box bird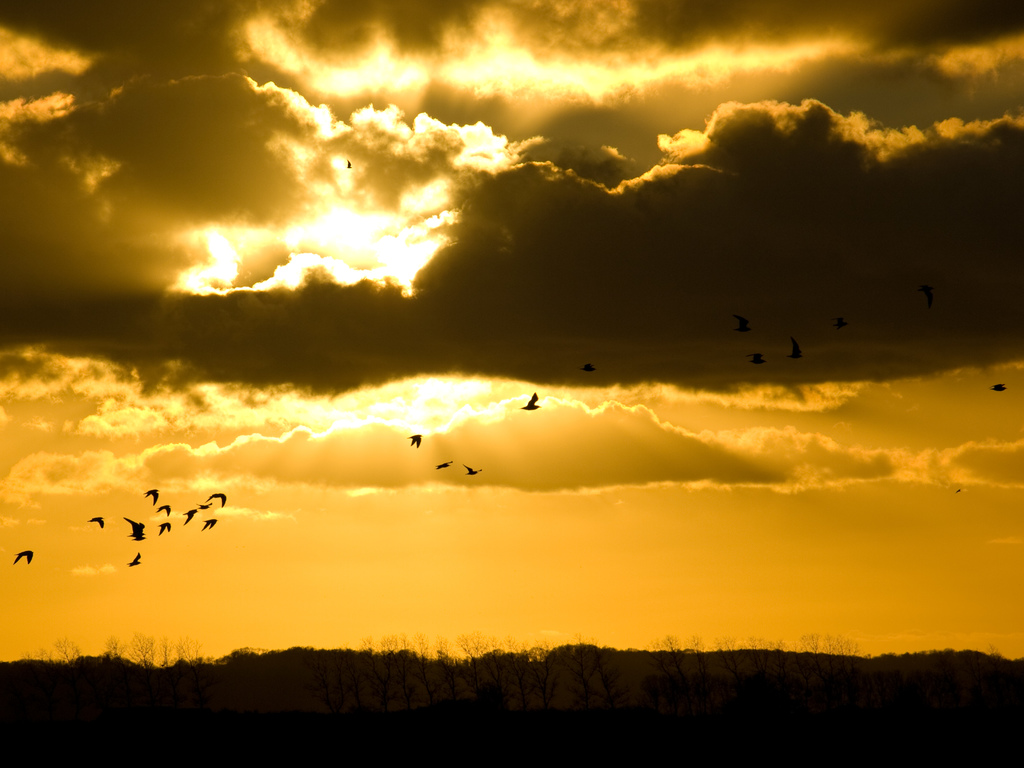
bbox=(182, 505, 199, 525)
